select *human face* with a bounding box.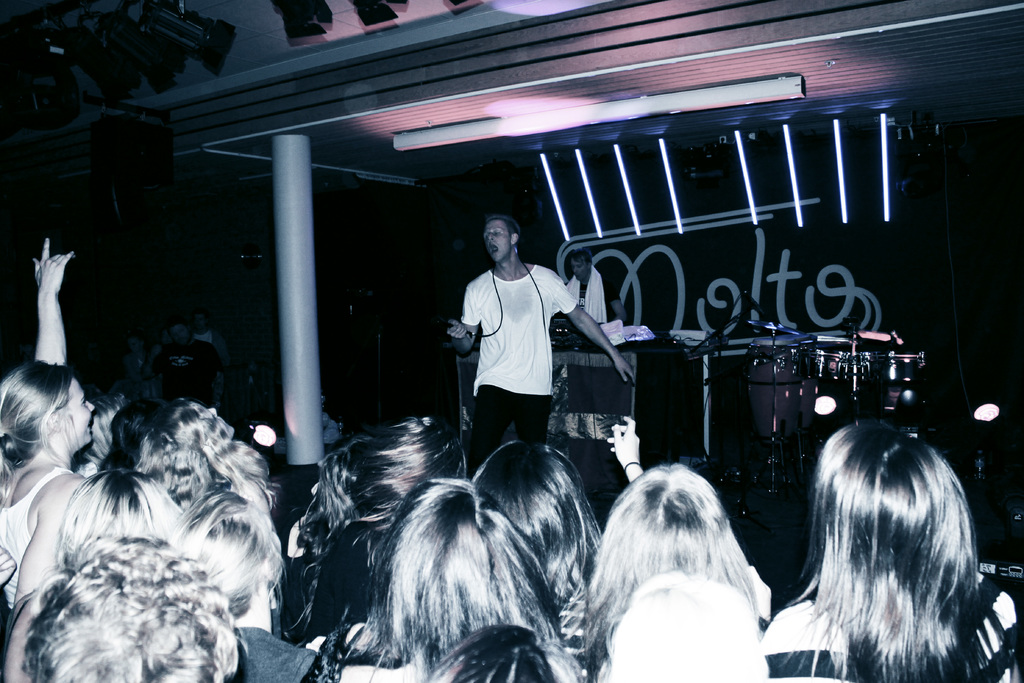
l=68, t=375, r=95, b=440.
